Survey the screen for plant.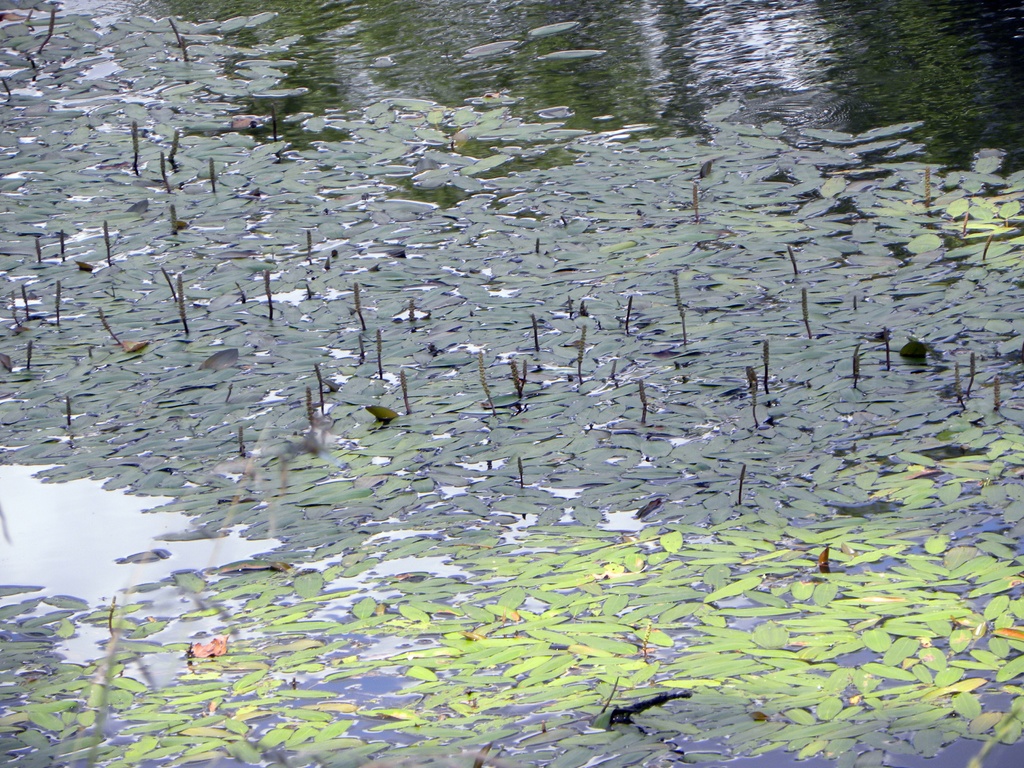
Survey found: BBox(984, 232, 995, 258).
